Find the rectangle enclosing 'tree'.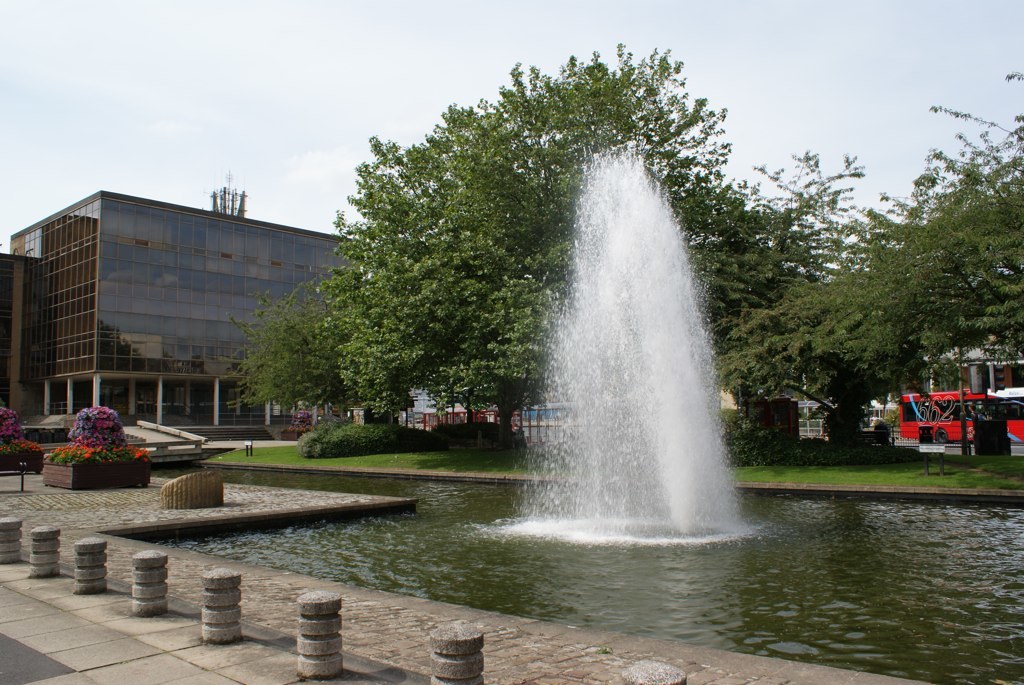
222:286:370:412.
